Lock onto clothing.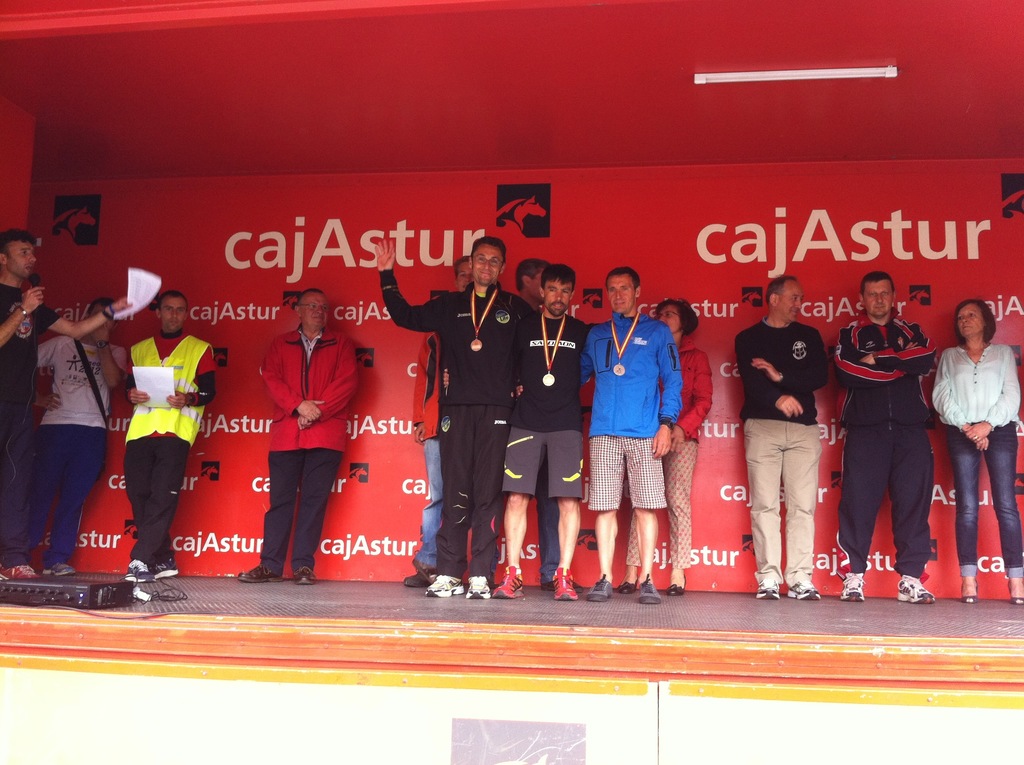
Locked: crop(845, 282, 953, 574).
